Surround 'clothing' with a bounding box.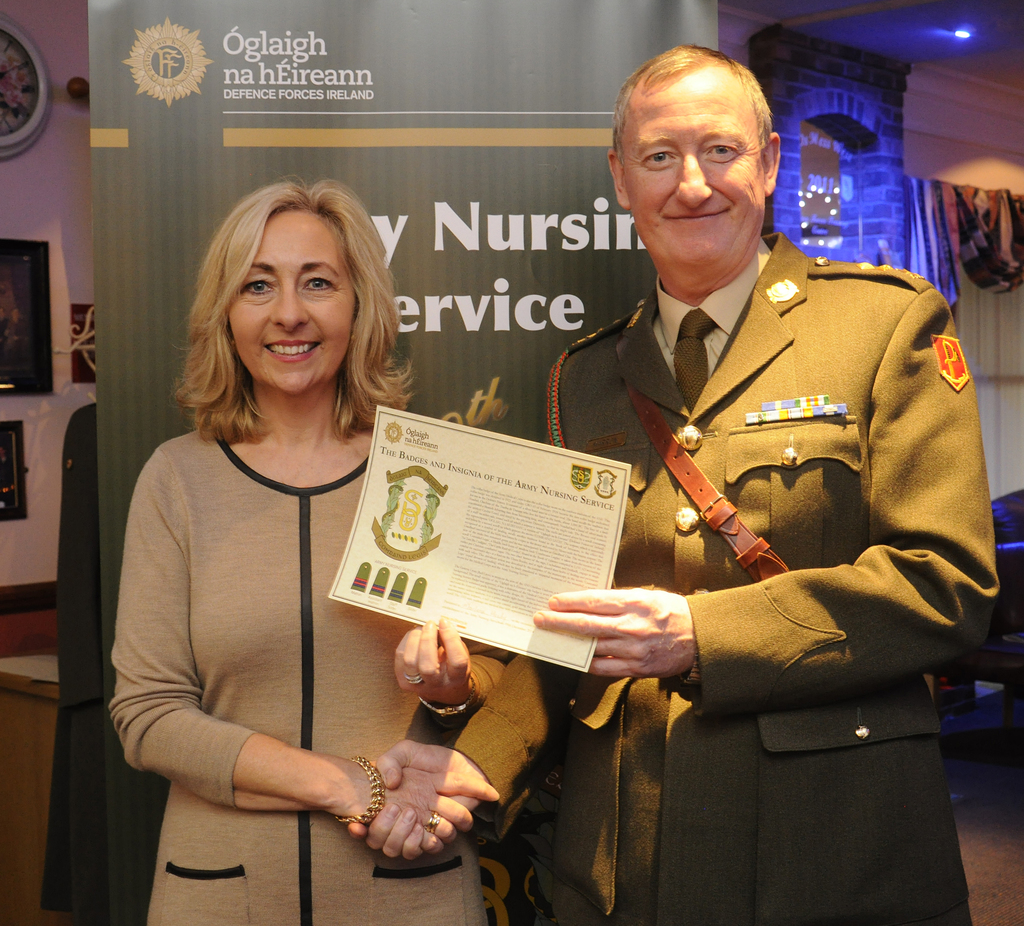
97,416,503,925.
